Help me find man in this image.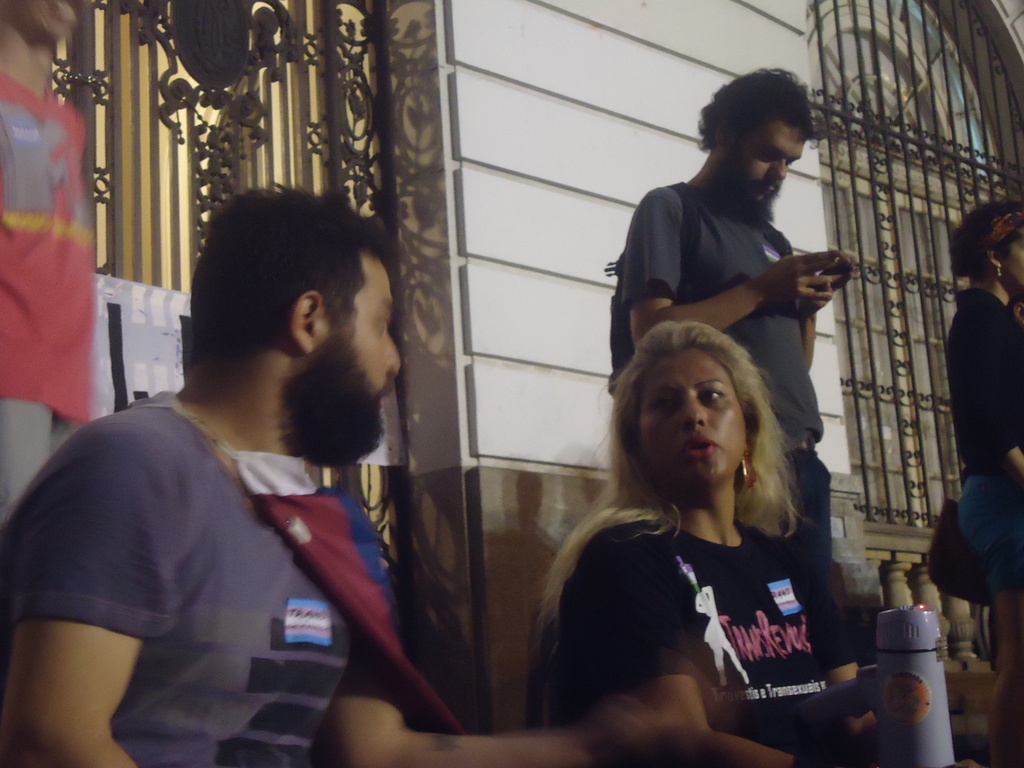
Found it: <bbox>613, 64, 851, 564</bbox>.
